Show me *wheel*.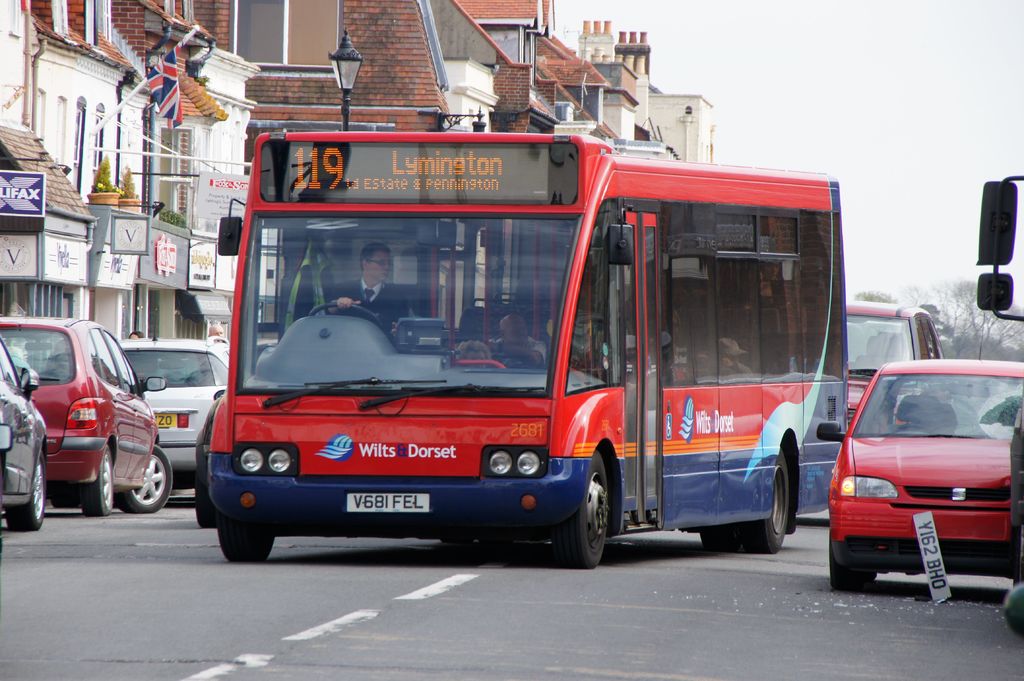
*wheel* is here: detection(86, 437, 117, 510).
